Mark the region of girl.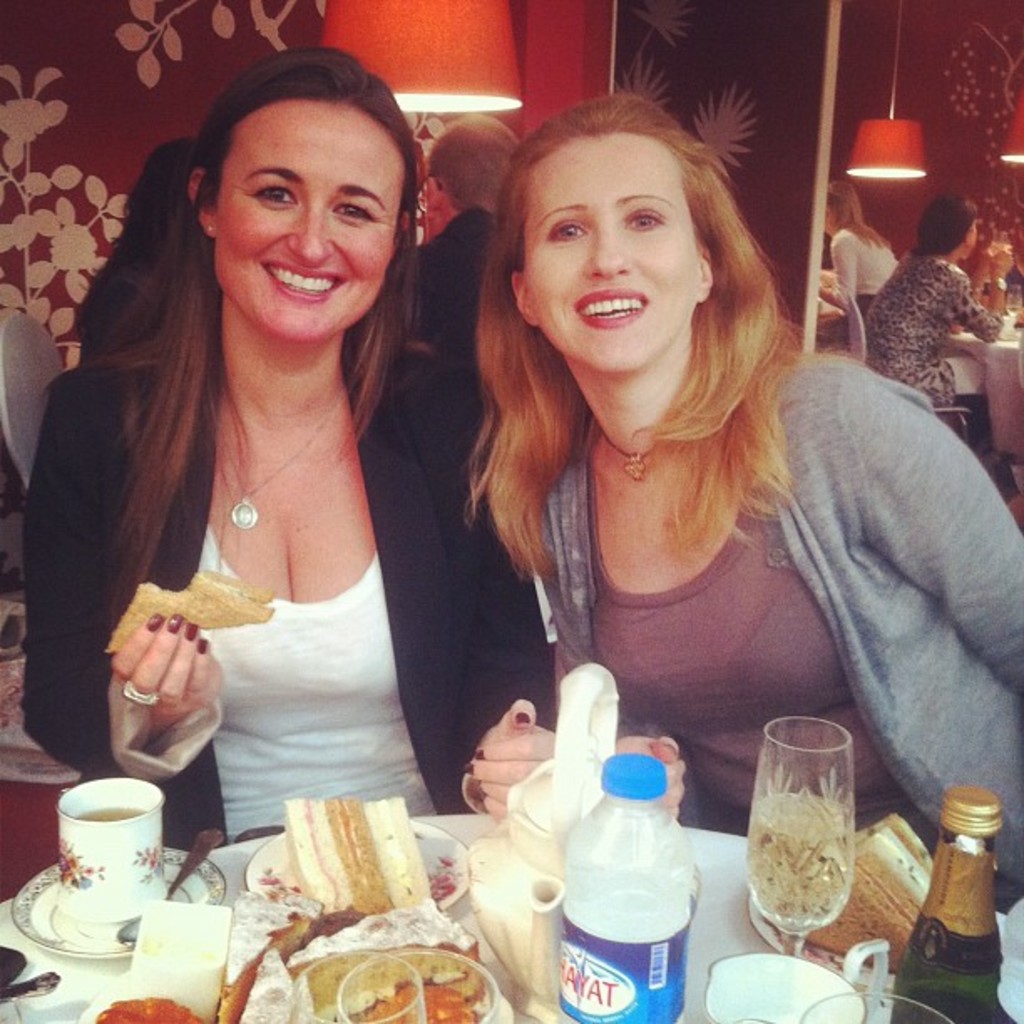
Region: x1=860, y1=192, x2=1022, y2=527.
